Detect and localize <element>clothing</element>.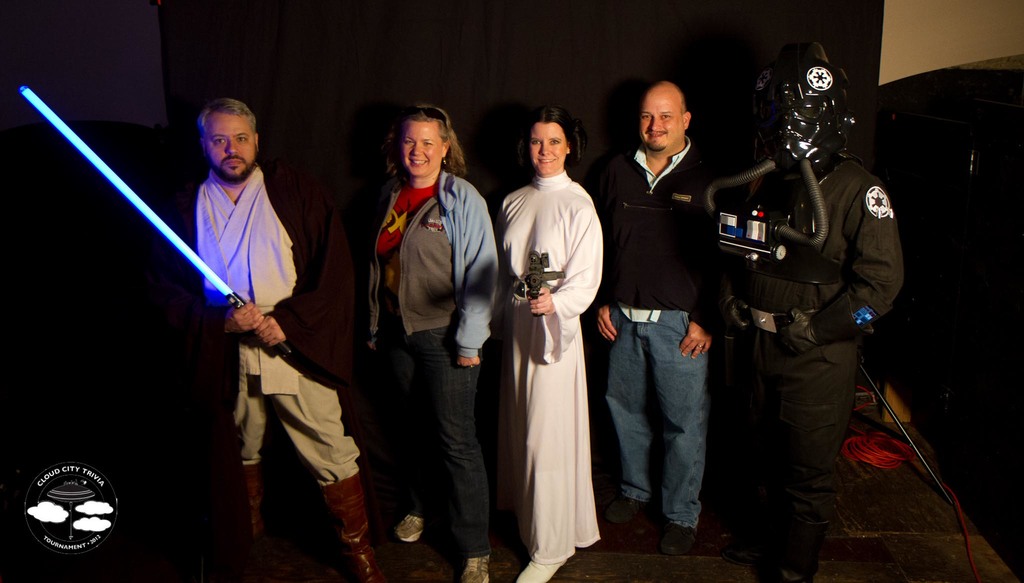
Localized at <bbox>212, 372, 389, 582</bbox>.
